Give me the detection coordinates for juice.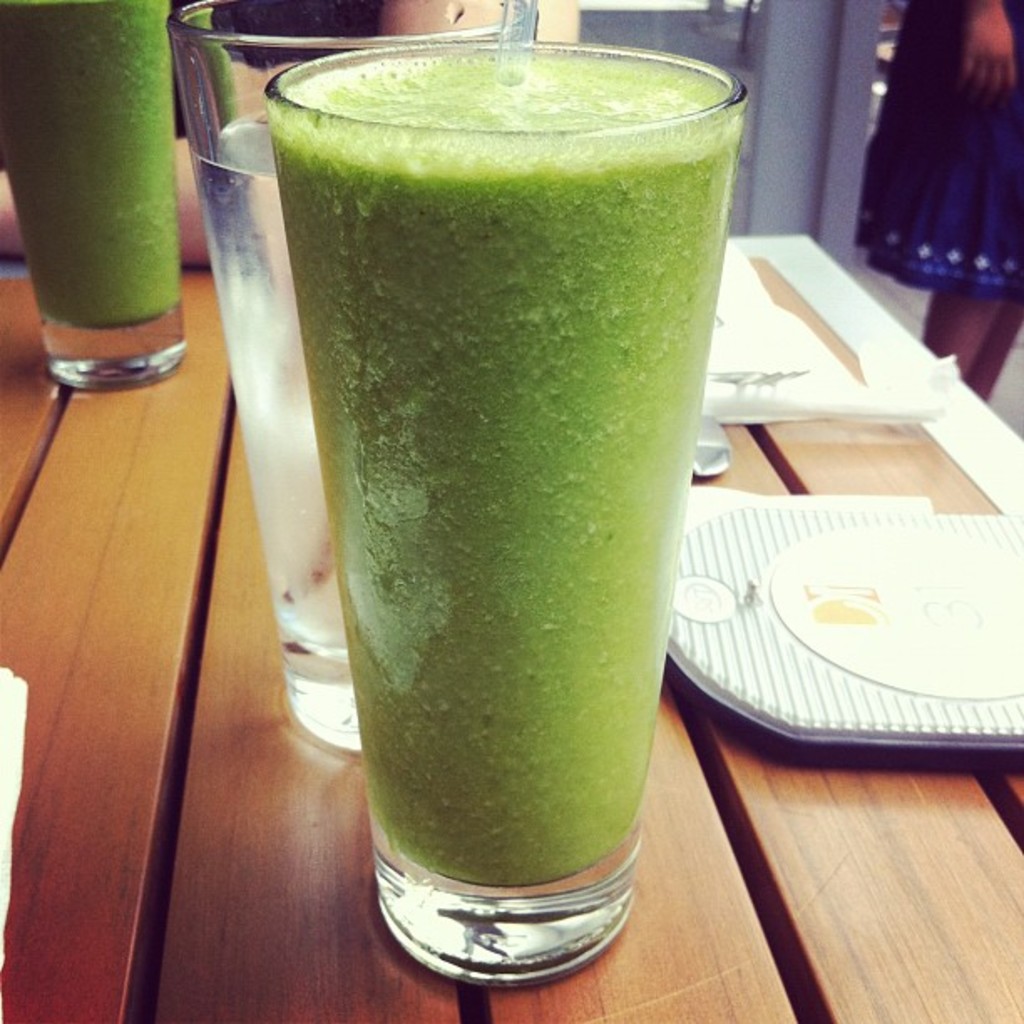
0/0/179/323.
